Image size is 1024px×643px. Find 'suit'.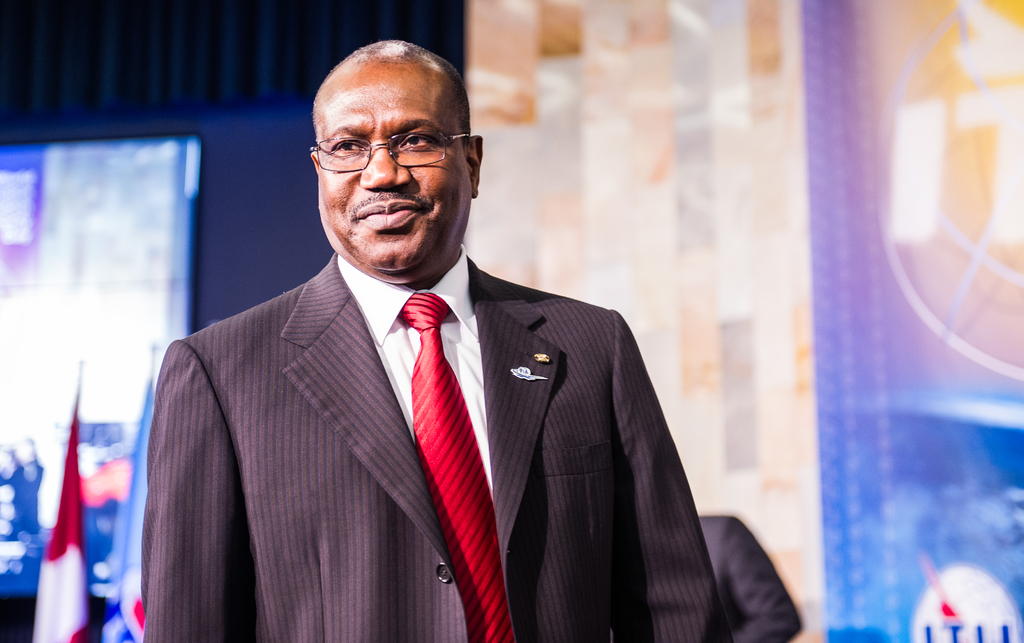
<box>697,513,803,642</box>.
